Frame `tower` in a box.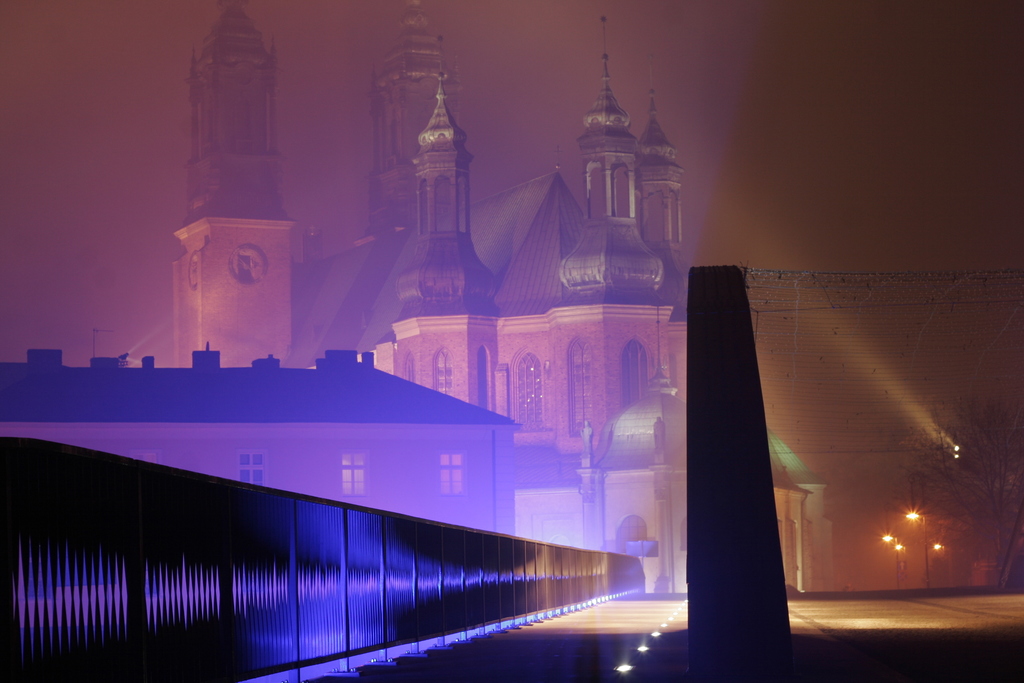
(x1=541, y1=6, x2=686, y2=466).
